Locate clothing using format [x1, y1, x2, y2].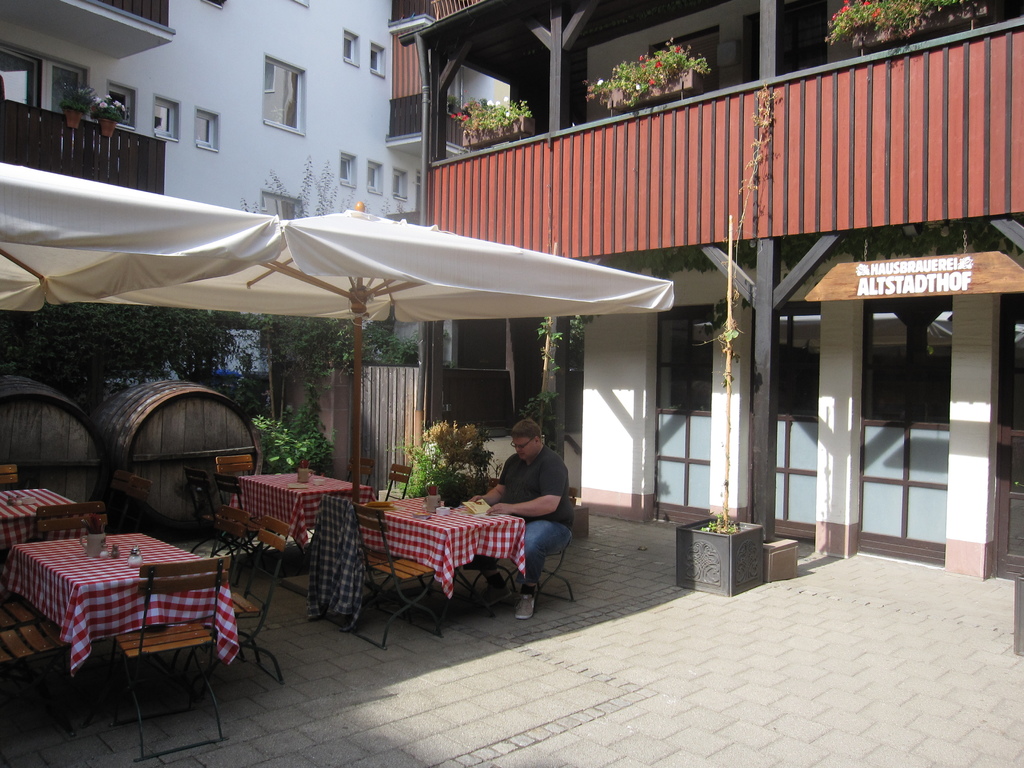
[488, 433, 566, 577].
